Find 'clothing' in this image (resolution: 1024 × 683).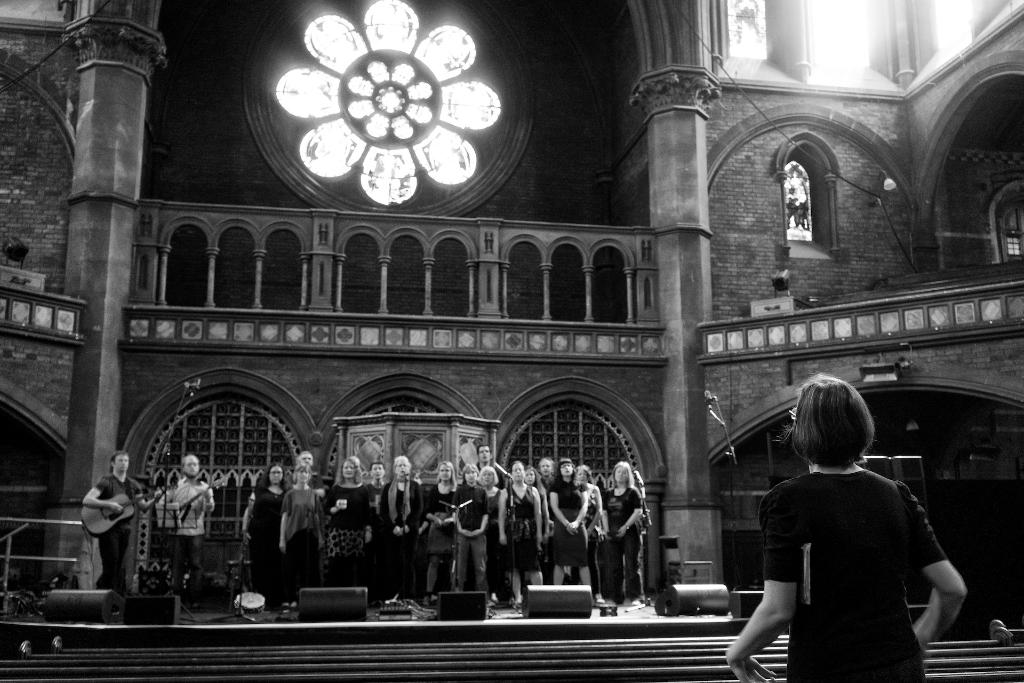
box(380, 476, 425, 604).
